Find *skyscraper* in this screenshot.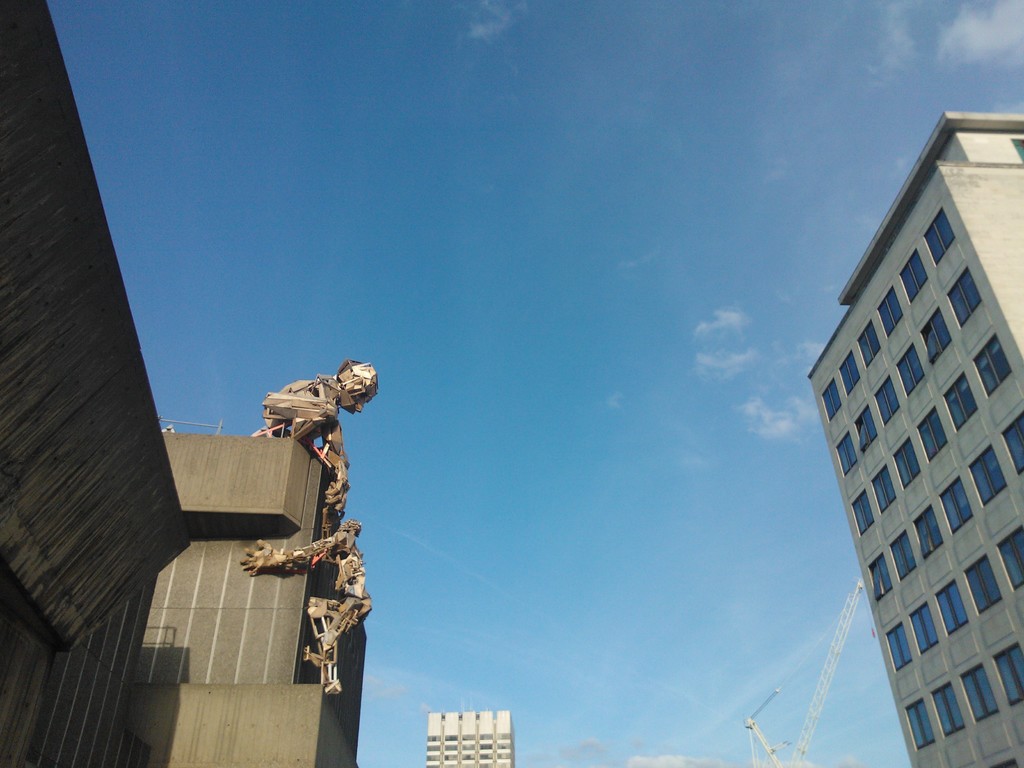
The bounding box for *skyscraper* is x1=426 y1=706 x2=512 y2=764.
